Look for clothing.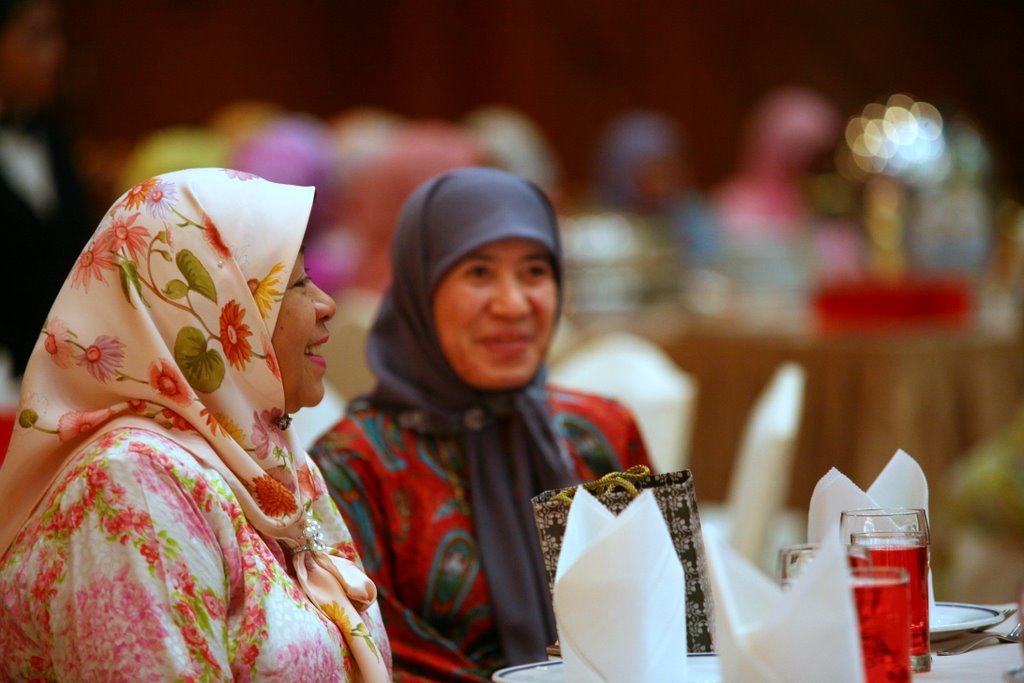
Found: box(0, 105, 109, 388).
